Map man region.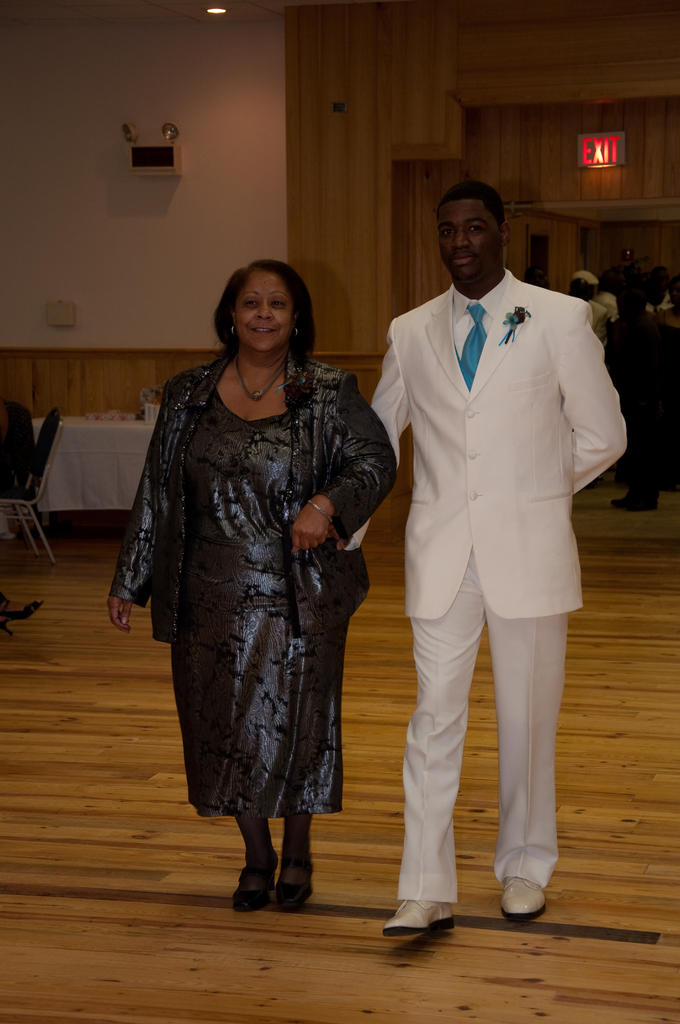
Mapped to [363,153,620,924].
